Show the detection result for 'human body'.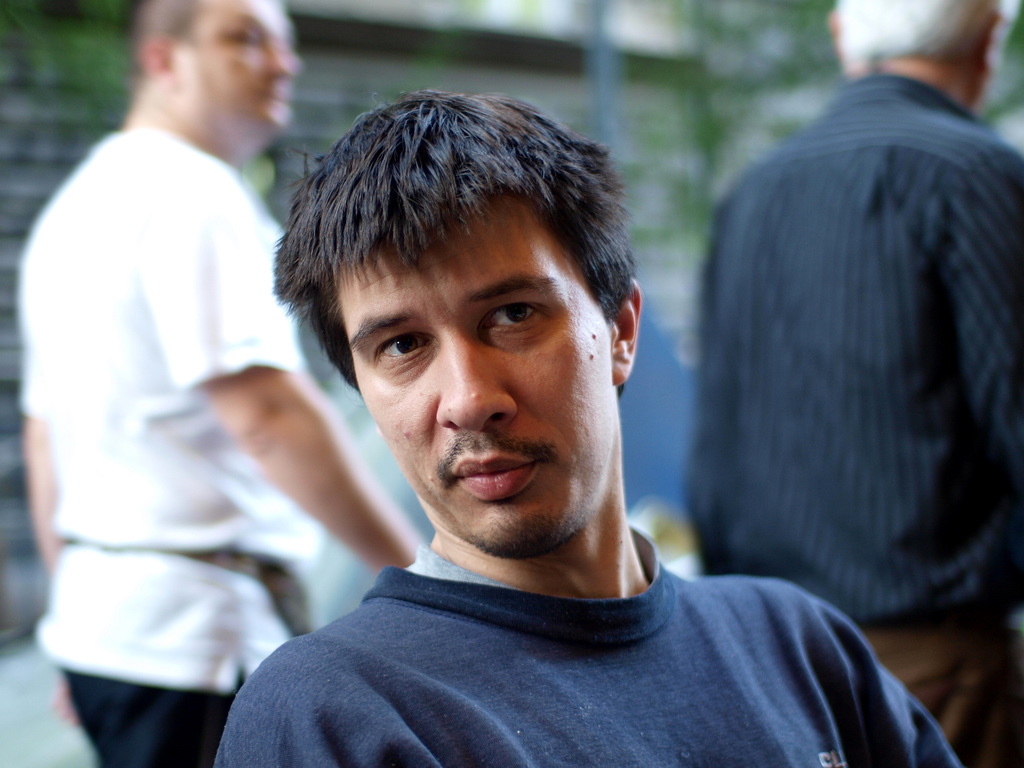
<box>701,0,1023,762</box>.
